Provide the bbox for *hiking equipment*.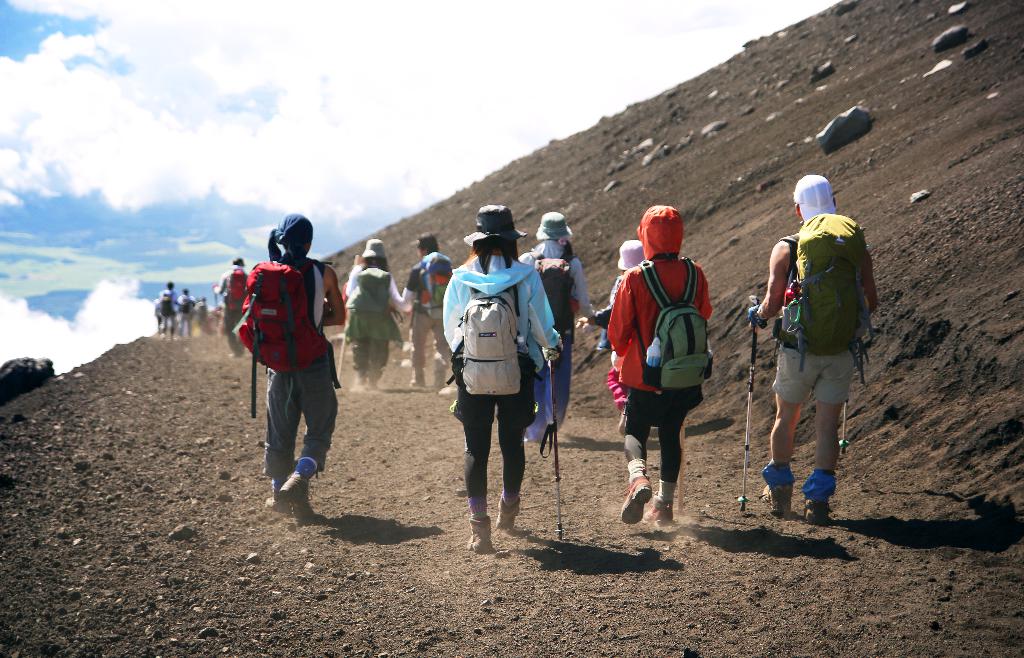
box(529, 247, 580, 349).
